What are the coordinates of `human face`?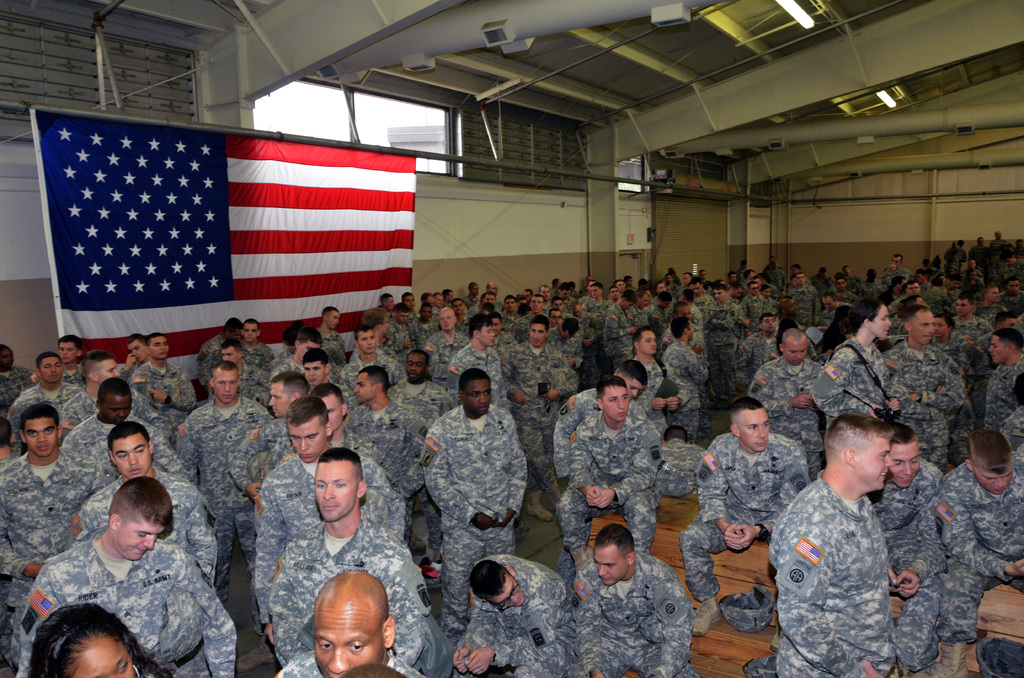
<bbox>118, 522, 158, 558</bbox>.
